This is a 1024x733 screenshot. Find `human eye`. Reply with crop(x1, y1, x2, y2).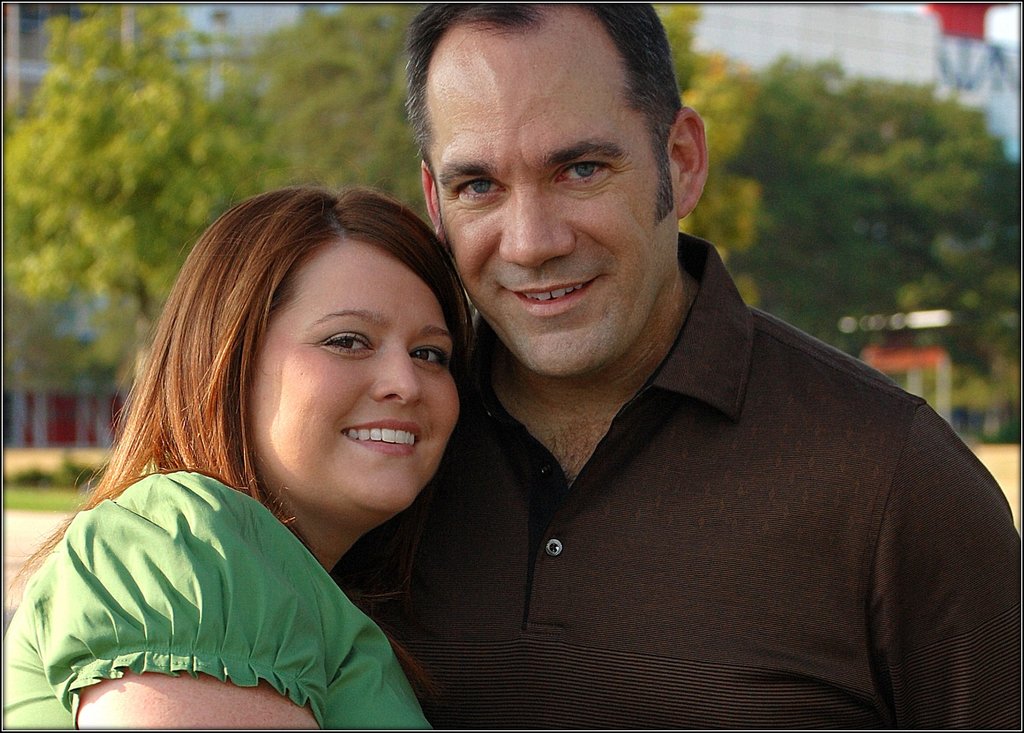
crop(312, 325, 372, 360).
